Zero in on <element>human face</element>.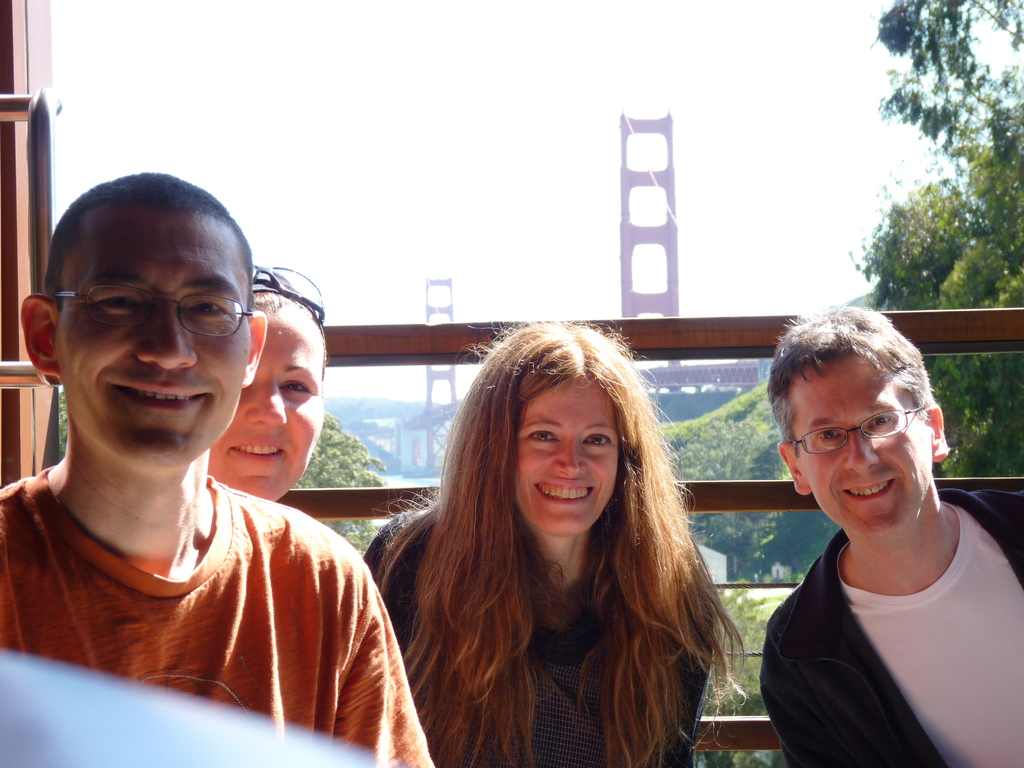
Zeroed in: box=[207, 303, 325, 502].
